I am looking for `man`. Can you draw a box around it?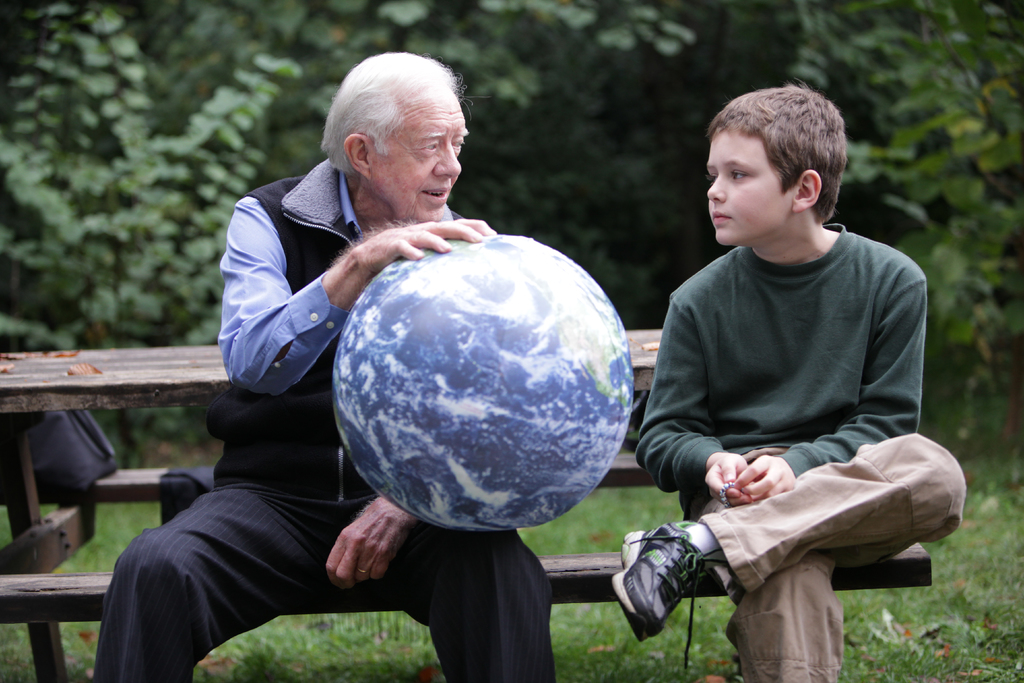
Sure, the bounding box is region(93, 51, 552, 682).
